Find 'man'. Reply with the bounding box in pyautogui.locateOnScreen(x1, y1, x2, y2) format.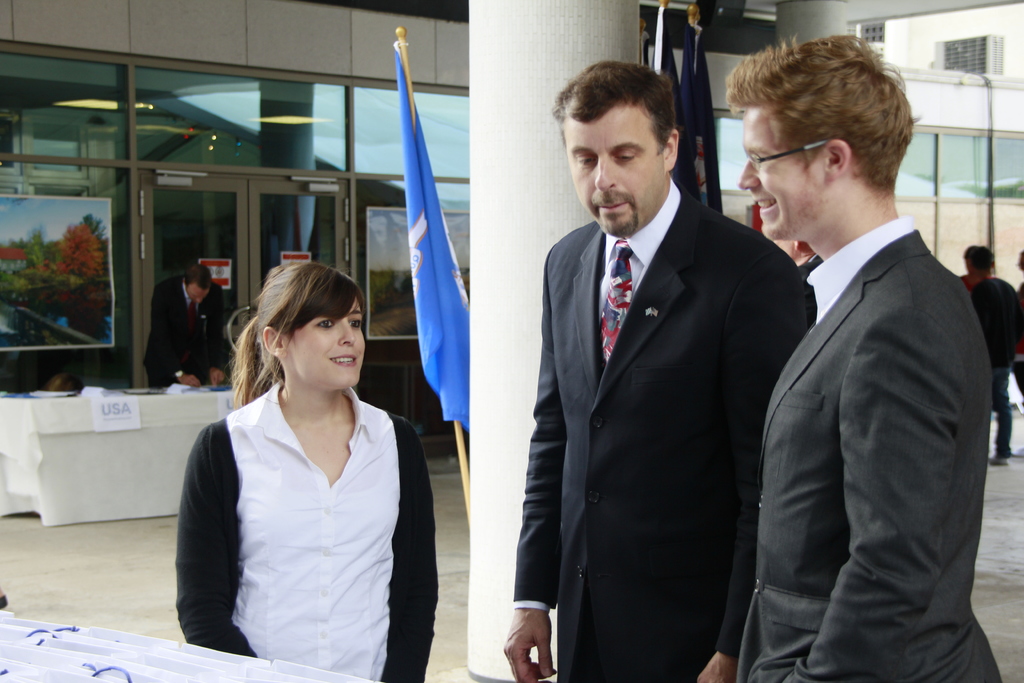
pyautogui.locateOnScreen(502, 59, 815, 682).
